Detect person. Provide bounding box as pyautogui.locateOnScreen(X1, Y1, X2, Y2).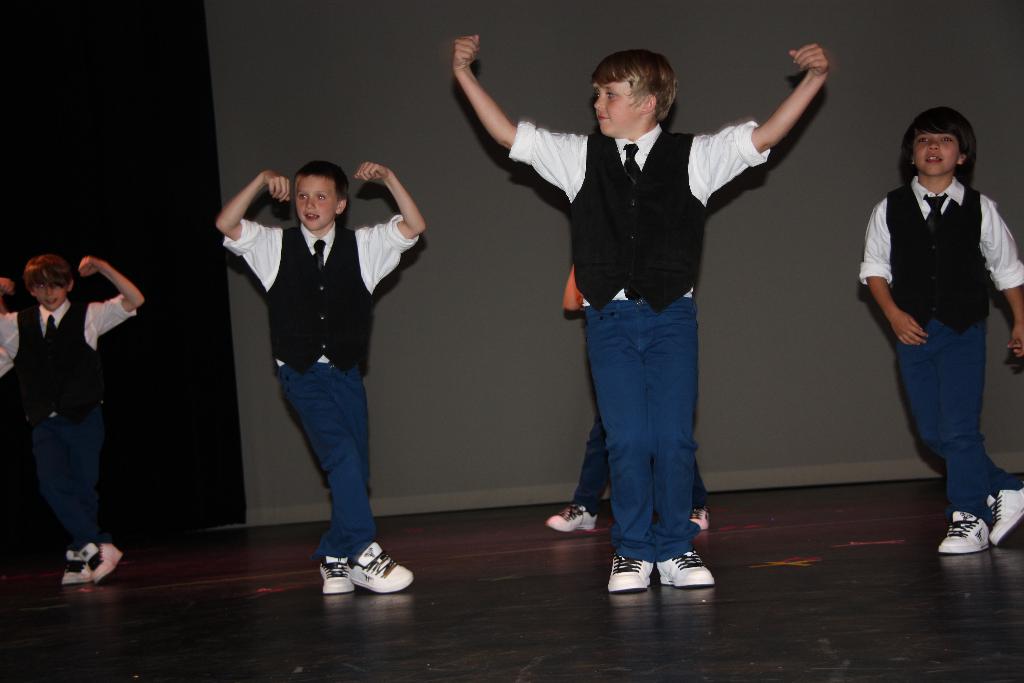
pyautogui.locateOnScreen(454, 30, 825, 597).
